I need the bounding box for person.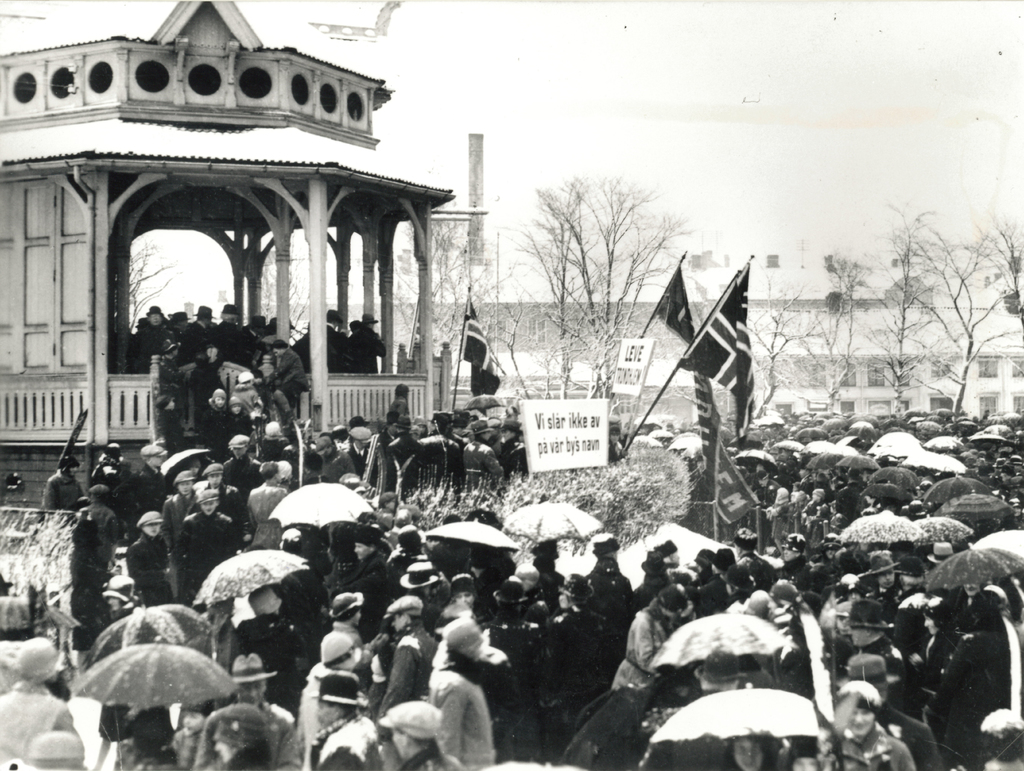
Here it is: bbox(619, 582, 686, 697).
